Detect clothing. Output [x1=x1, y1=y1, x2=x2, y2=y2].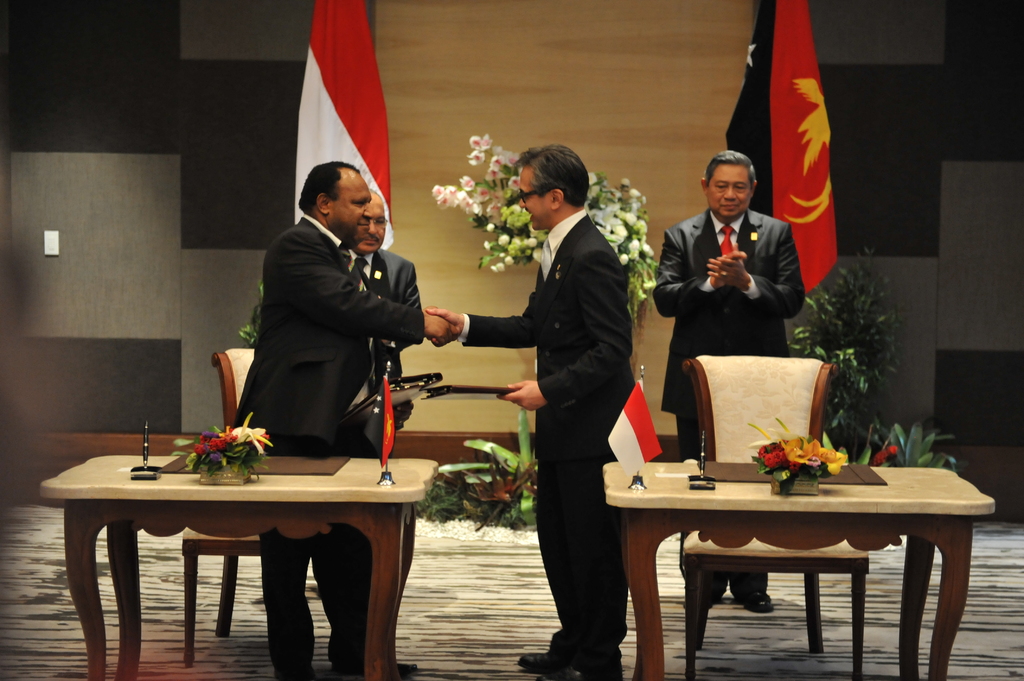
[x1=651, y1=208, x2=806, y2=412].
